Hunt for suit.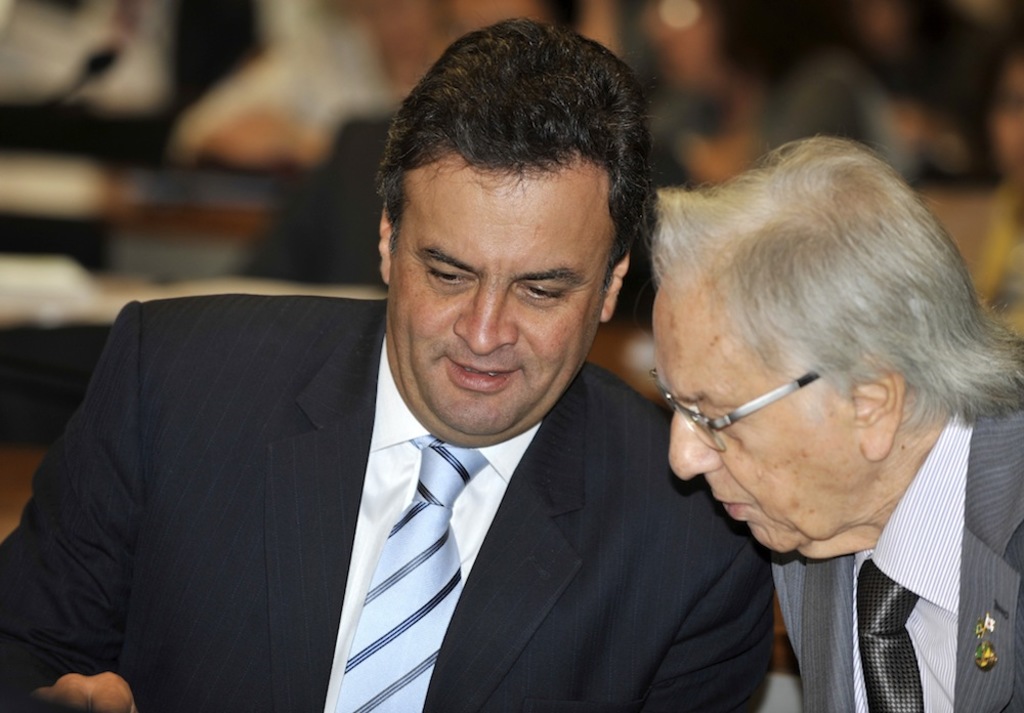
Hunted down at 770/413/1023/712.
